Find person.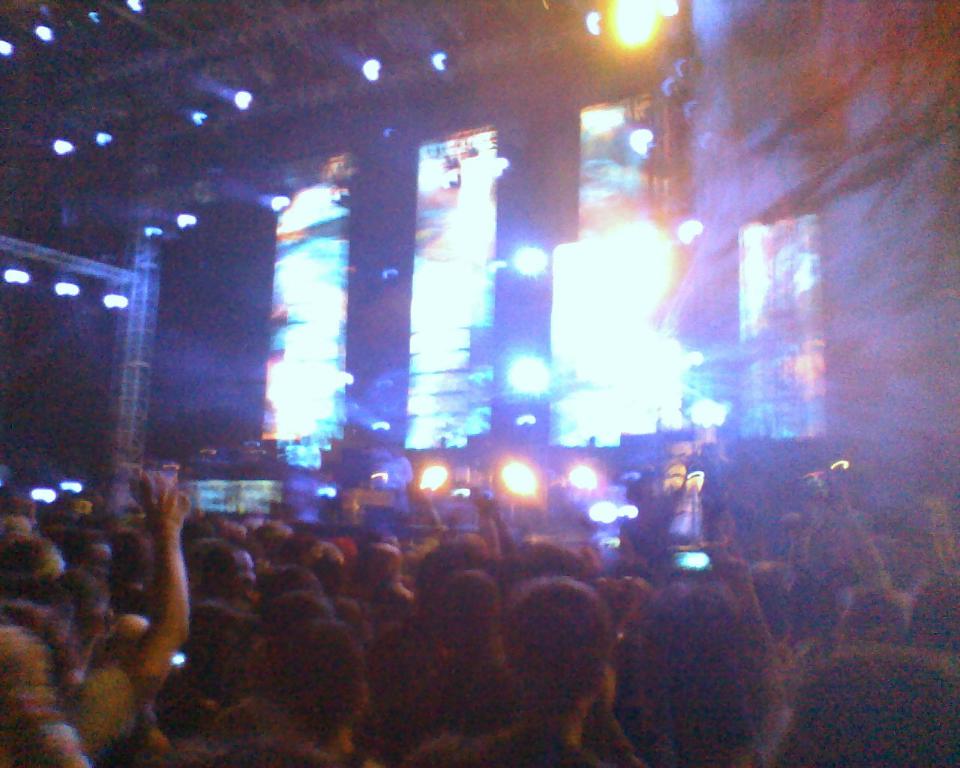
detection(773, 640, 957, 767).
